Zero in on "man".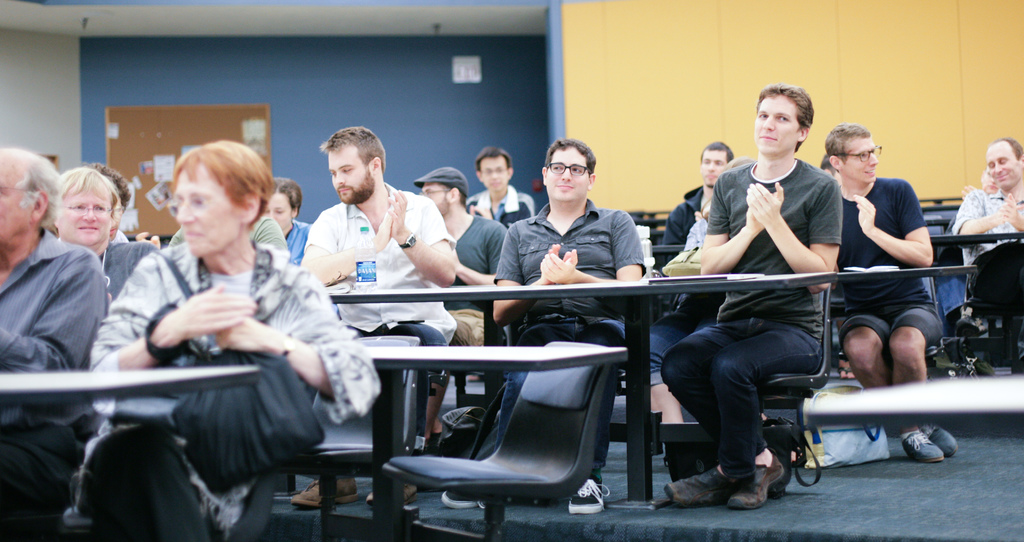
Zeroed in: bbox=[295, 126, 461, 509].
